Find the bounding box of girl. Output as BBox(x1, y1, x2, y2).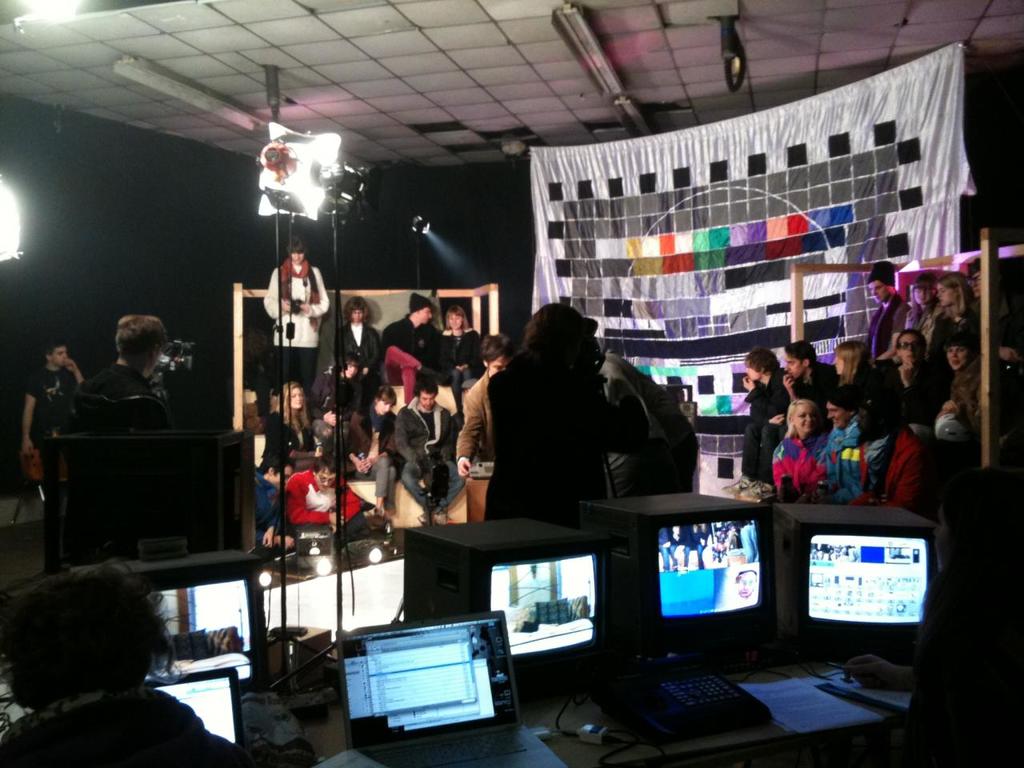
BBox(897, 274, 946, 342).
